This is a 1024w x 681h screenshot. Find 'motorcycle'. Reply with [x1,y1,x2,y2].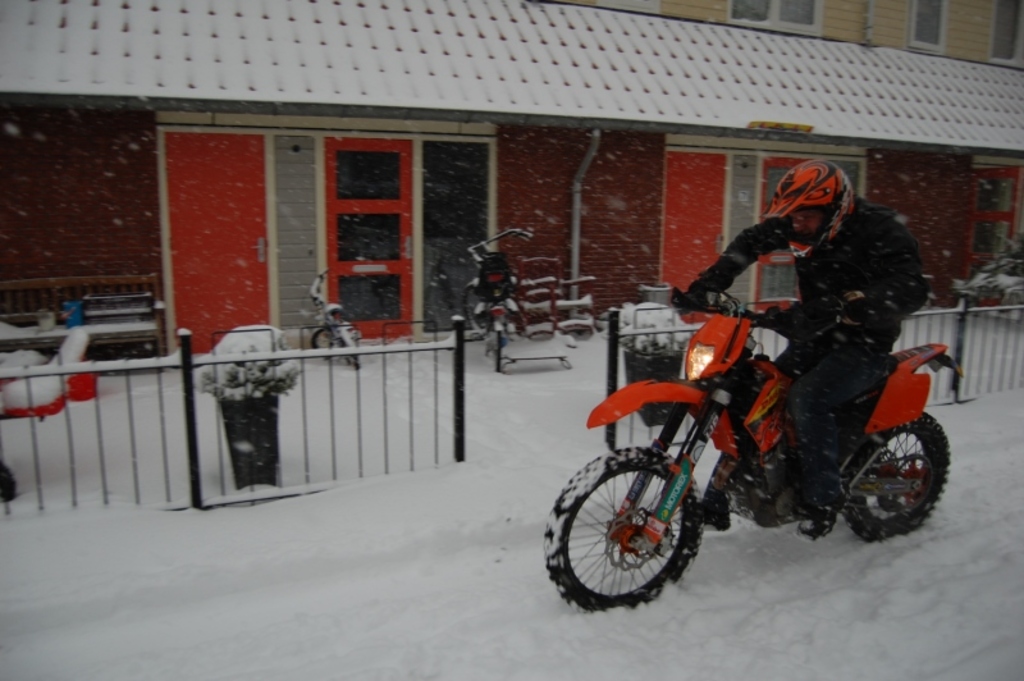
[539,283,973,604].
